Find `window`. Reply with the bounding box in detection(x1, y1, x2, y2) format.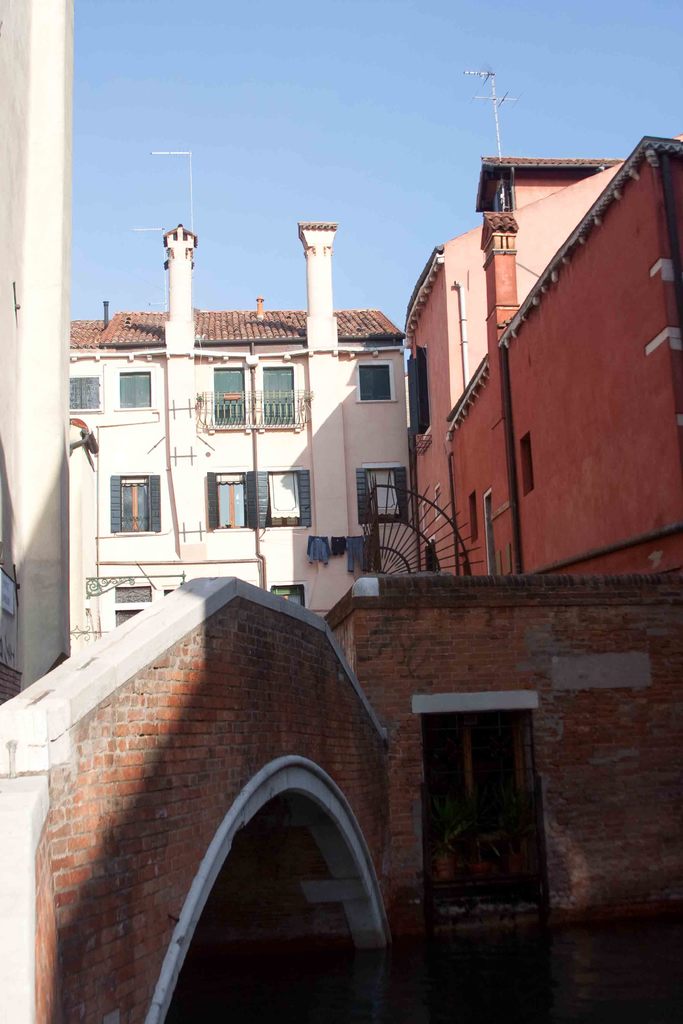
detection(525, 430, 534, 495).
